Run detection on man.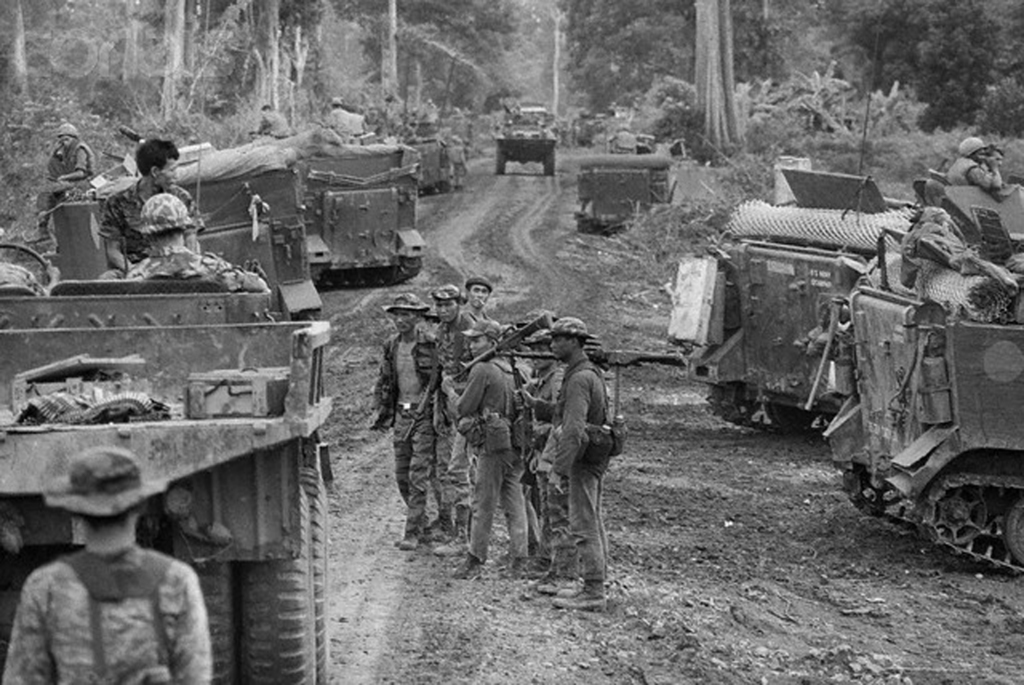
Result: (124,188,271,290).
